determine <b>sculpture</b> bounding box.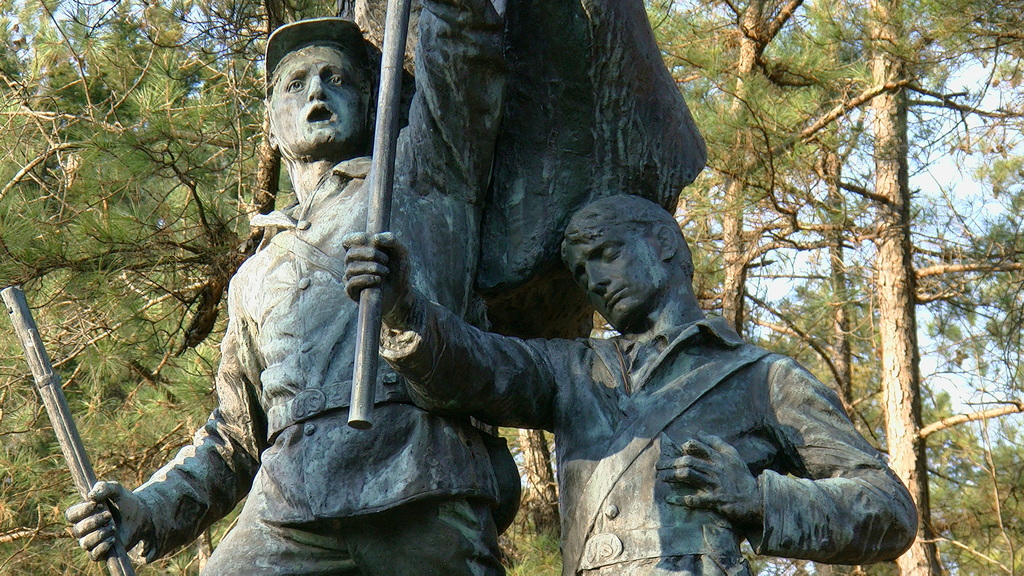
Determined: {"x1": 33, "y1": 0, "x2": 685, "y2": 570}.
